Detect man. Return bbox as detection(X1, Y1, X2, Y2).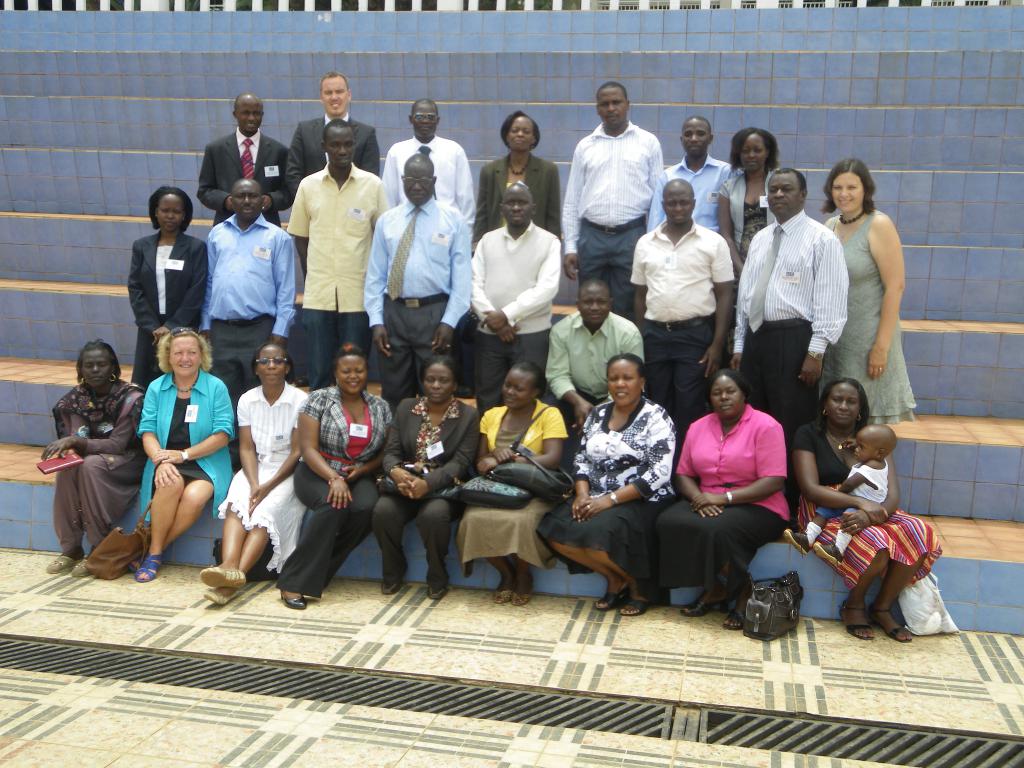
detection(557, 82, 671, 298).
